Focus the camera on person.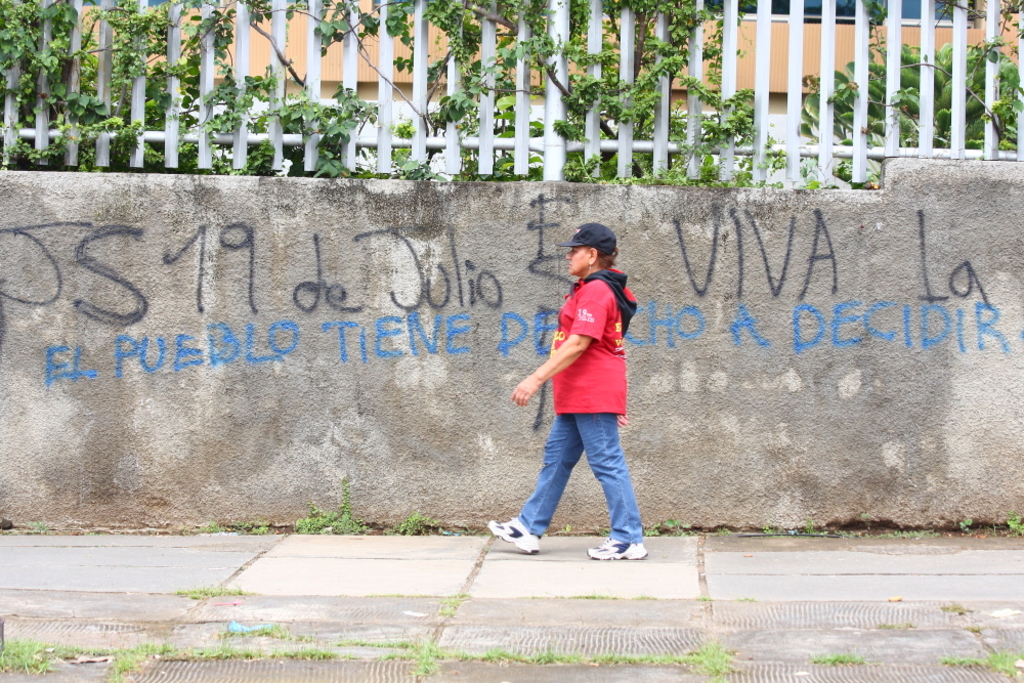
Focus region: [left=486, top=219, right=651, bottom=562].
